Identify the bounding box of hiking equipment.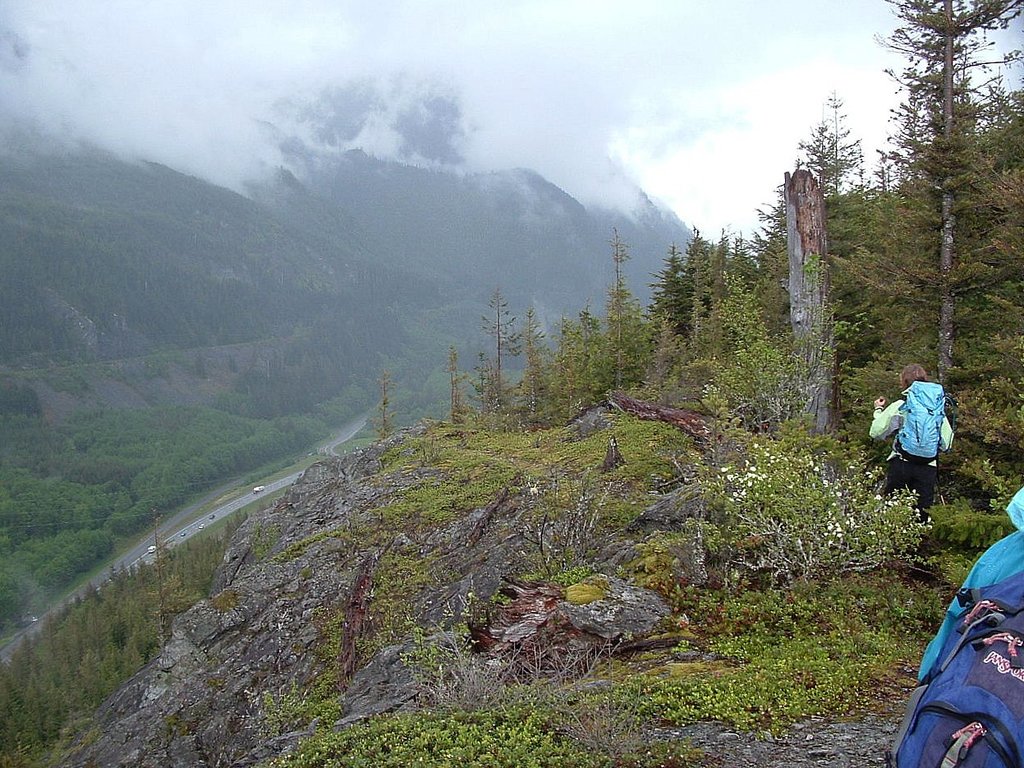
[x1=863, y1=548, x2=1023, y2=767].
